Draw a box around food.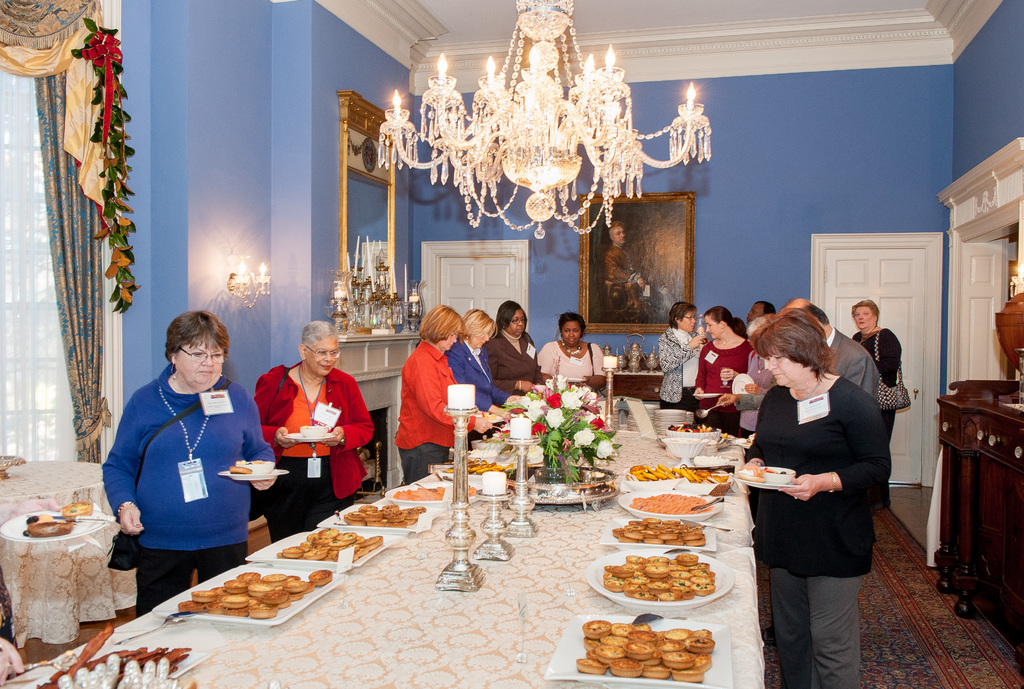
detection(342, 503, 427, 531).
